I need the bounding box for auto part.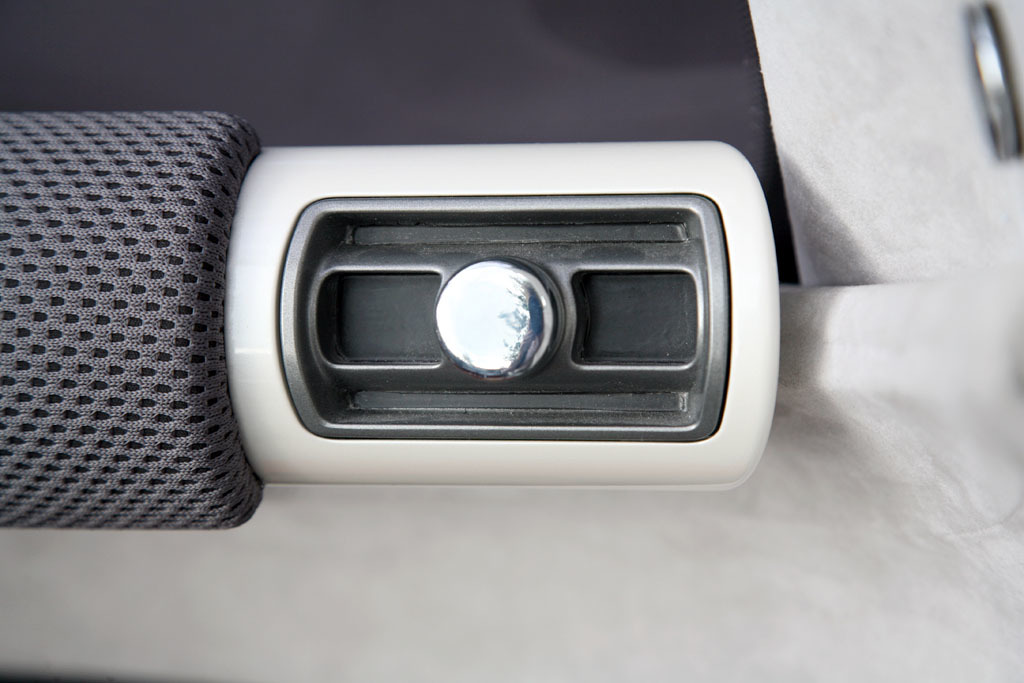
Here it is: detection(0, 94, 802, 536).
